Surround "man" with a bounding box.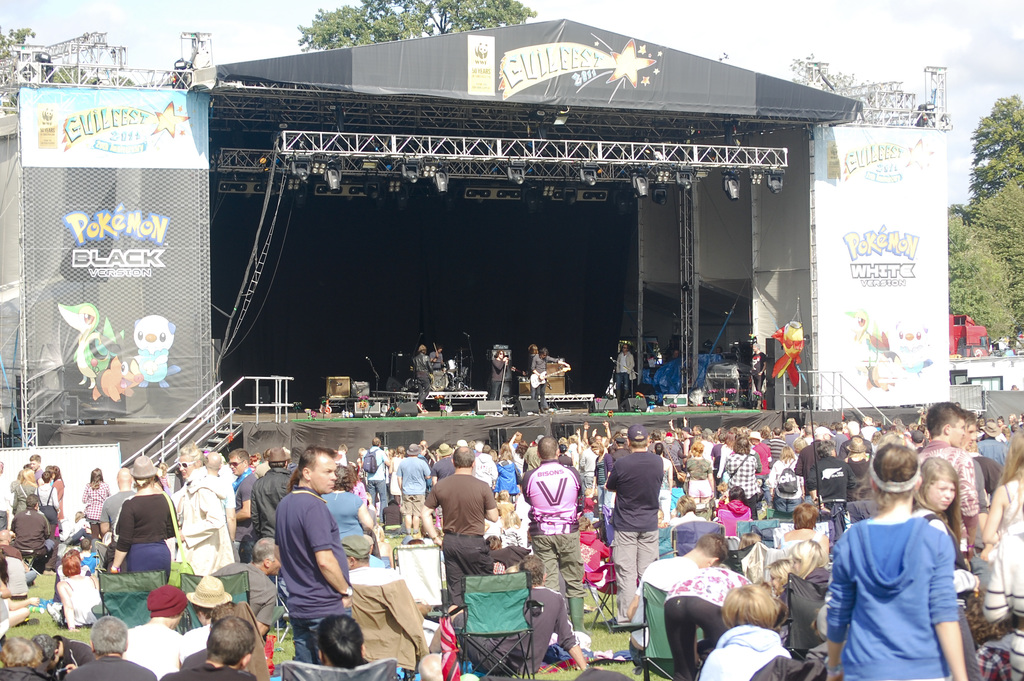
bbox(446, 555, 604, 675).
